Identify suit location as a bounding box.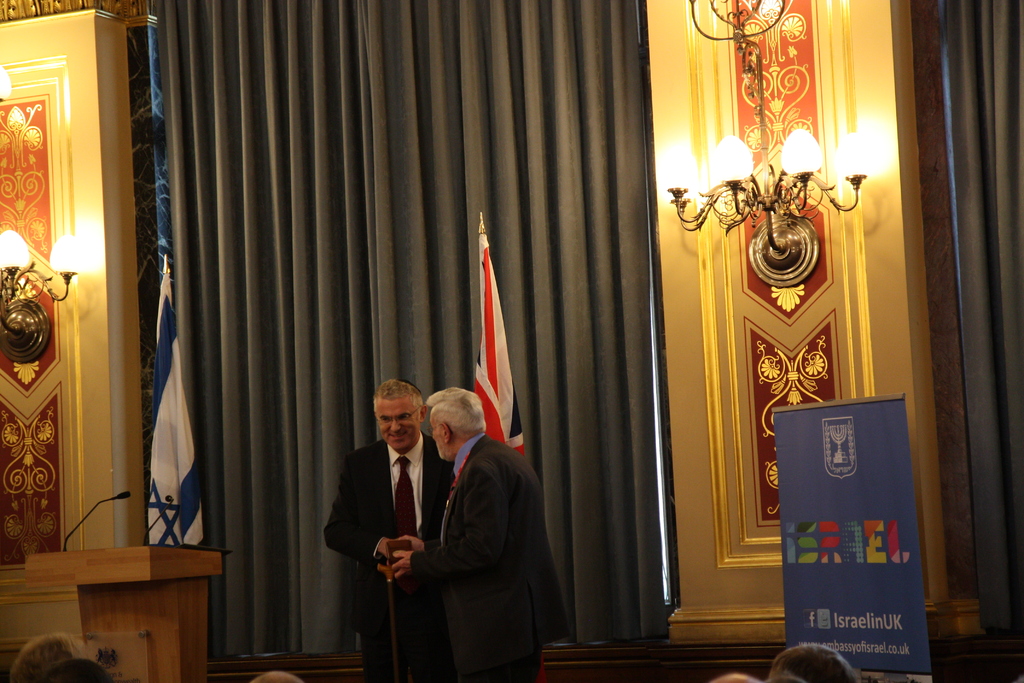
detection(336, 370, 454, 661).
